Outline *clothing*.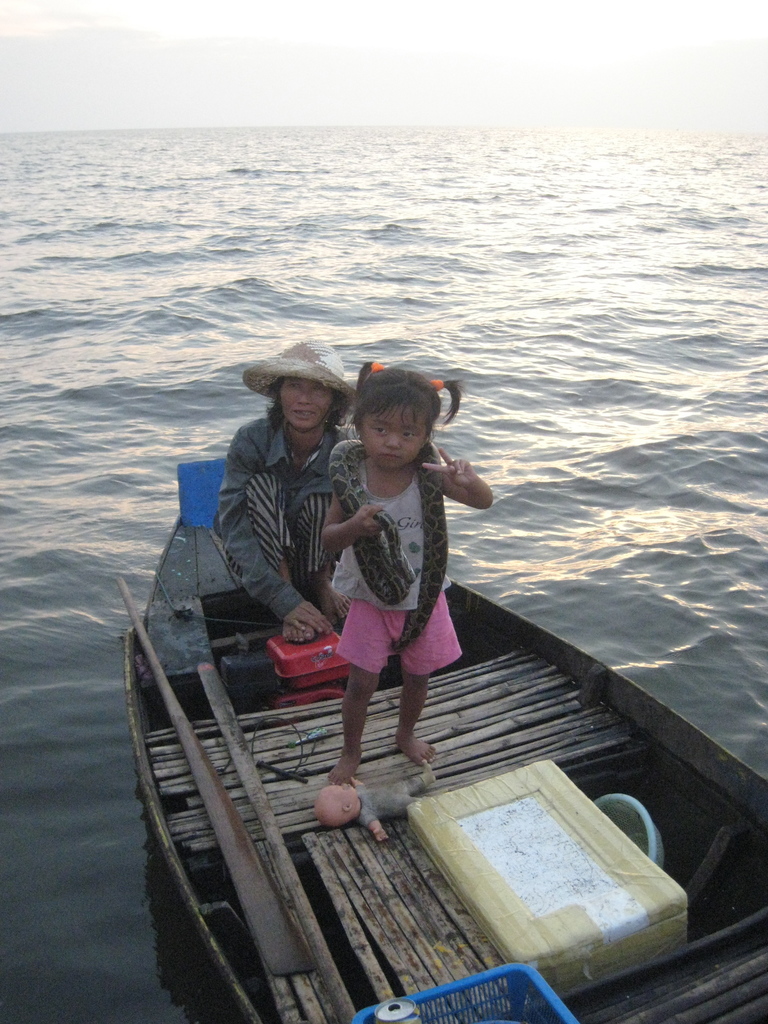
Outline: (x1=212, y1=413, x2=353, y2=611).
